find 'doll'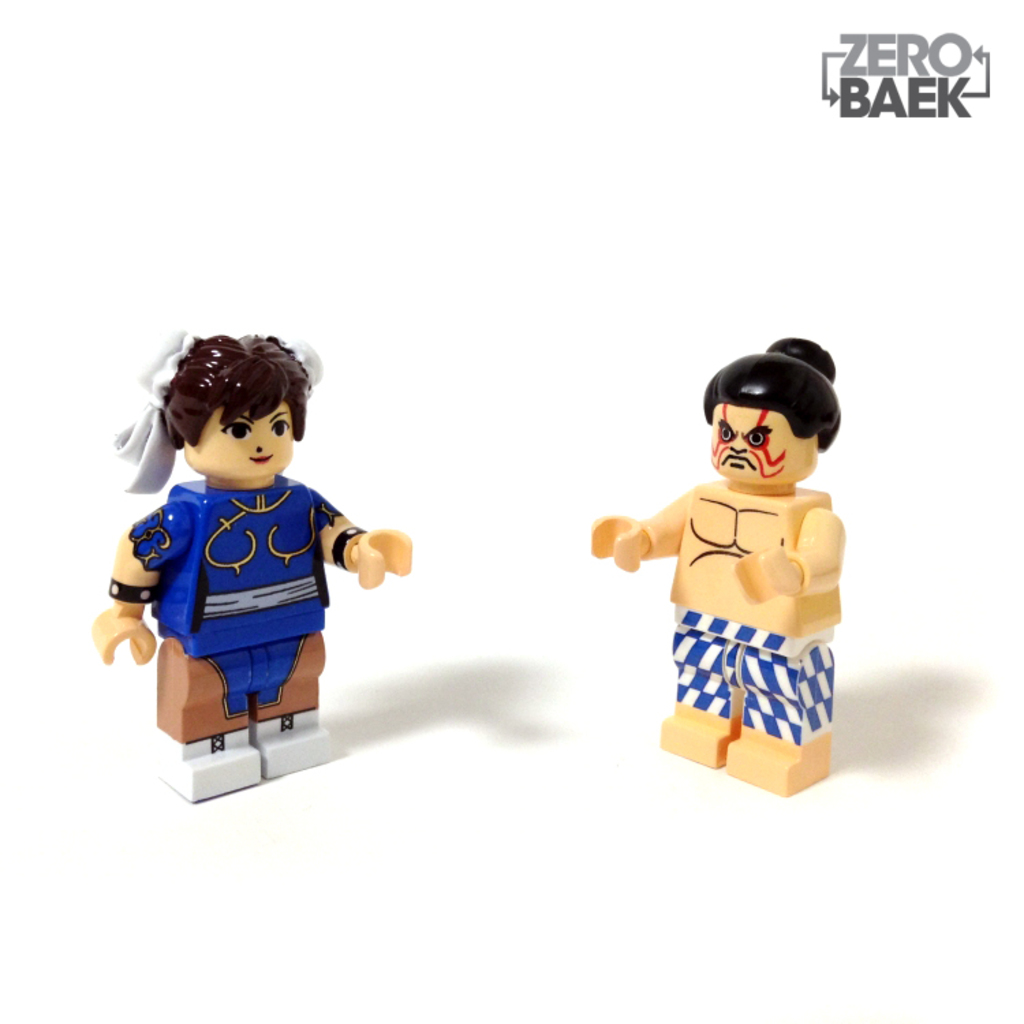
pyautogui.locateOnScreen(587, 336, 851, 806)
